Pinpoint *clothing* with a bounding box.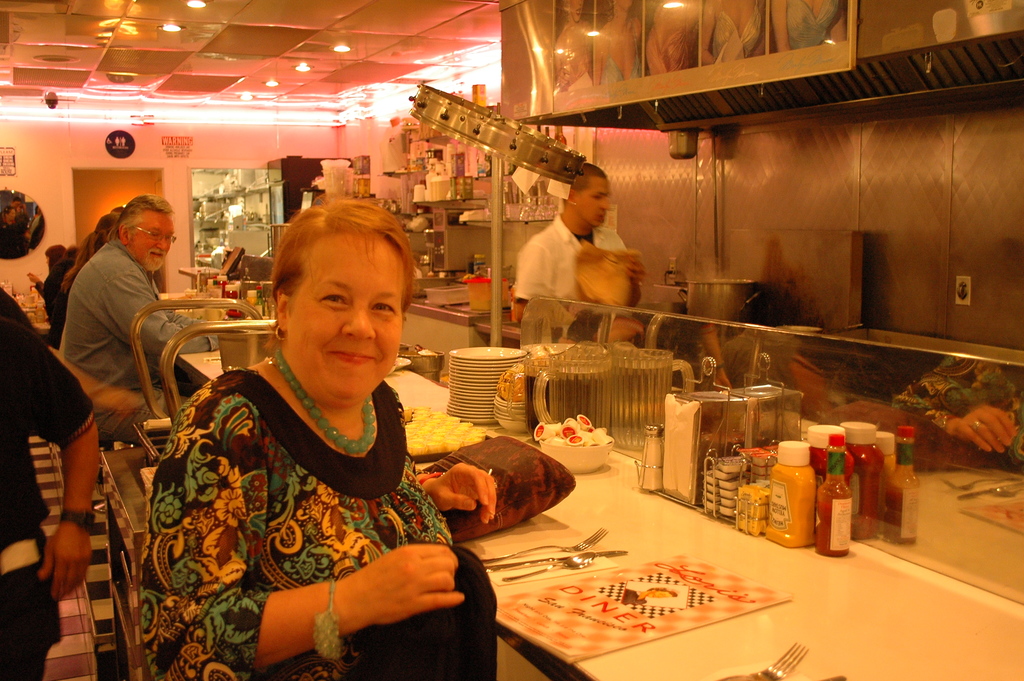
crop(514, 214, 631, 303).
